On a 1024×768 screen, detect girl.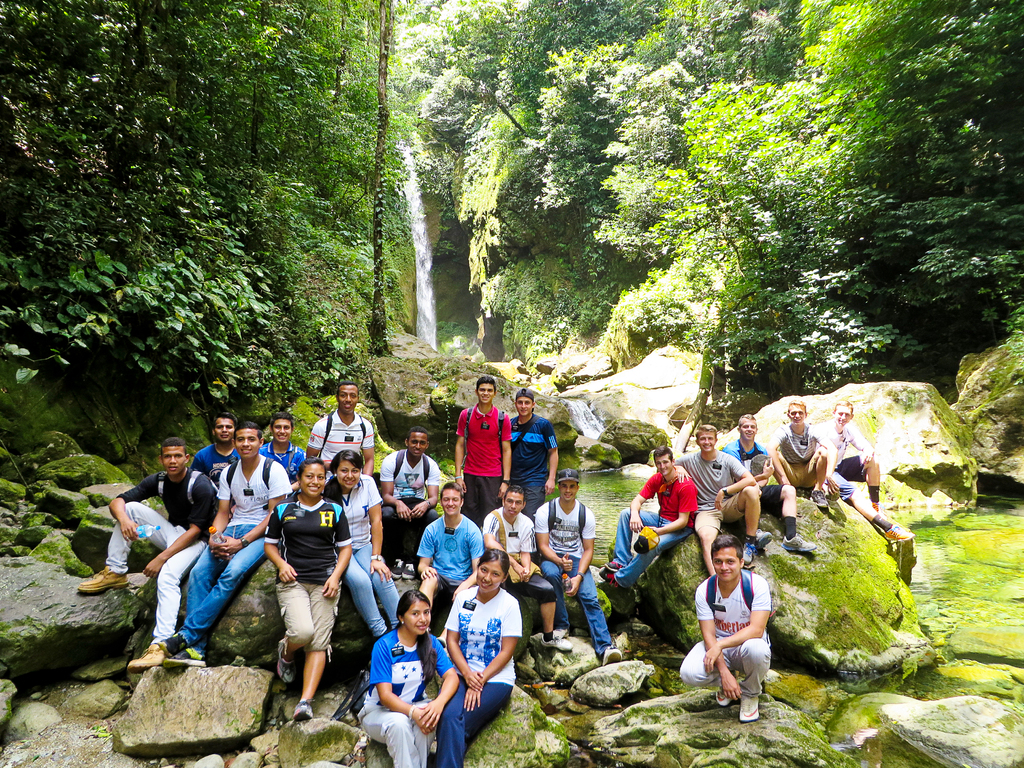
[x1=264, y1=461, x2=350, y2=721].
